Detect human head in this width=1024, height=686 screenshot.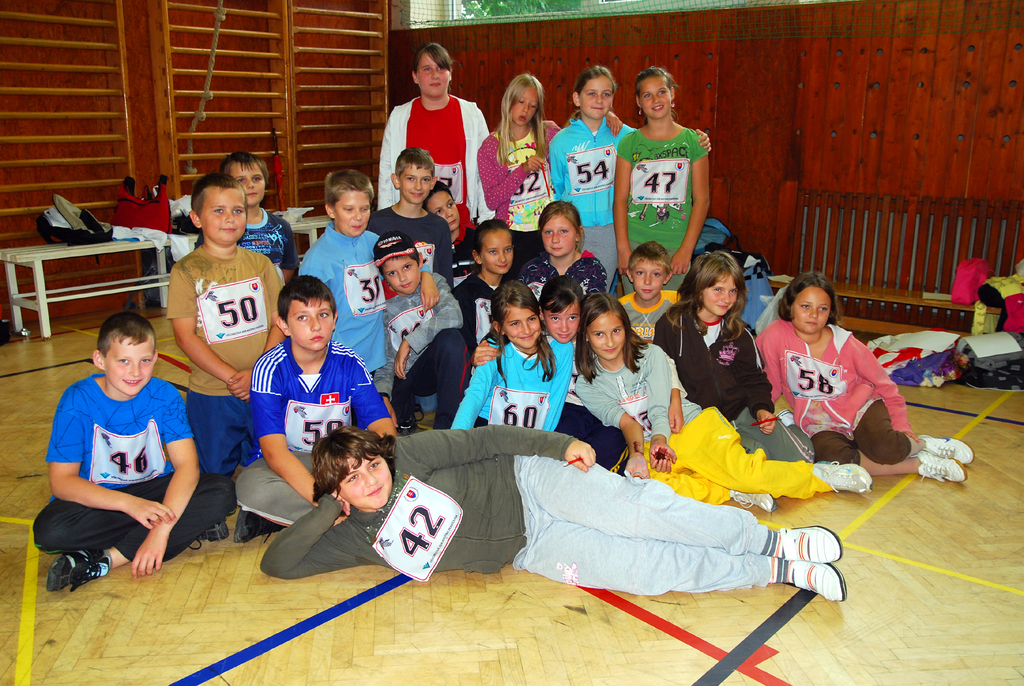
Detection: [x1=581, y1=293, x2=628, y2=356].
